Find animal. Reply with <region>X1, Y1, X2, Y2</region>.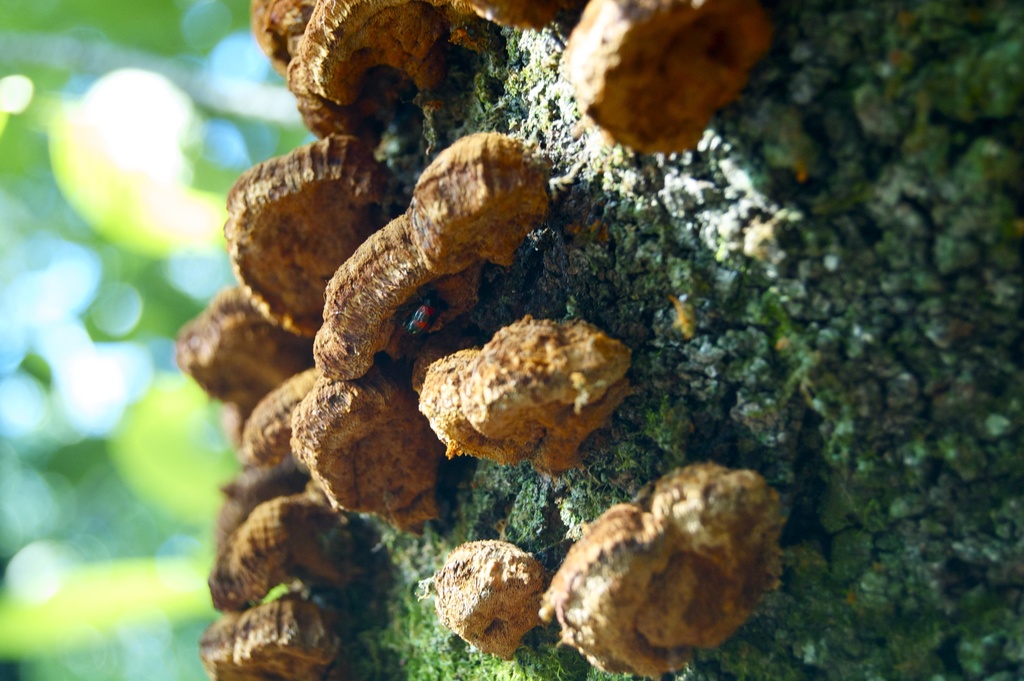
<region>390, 290, 461, 345</region>.
